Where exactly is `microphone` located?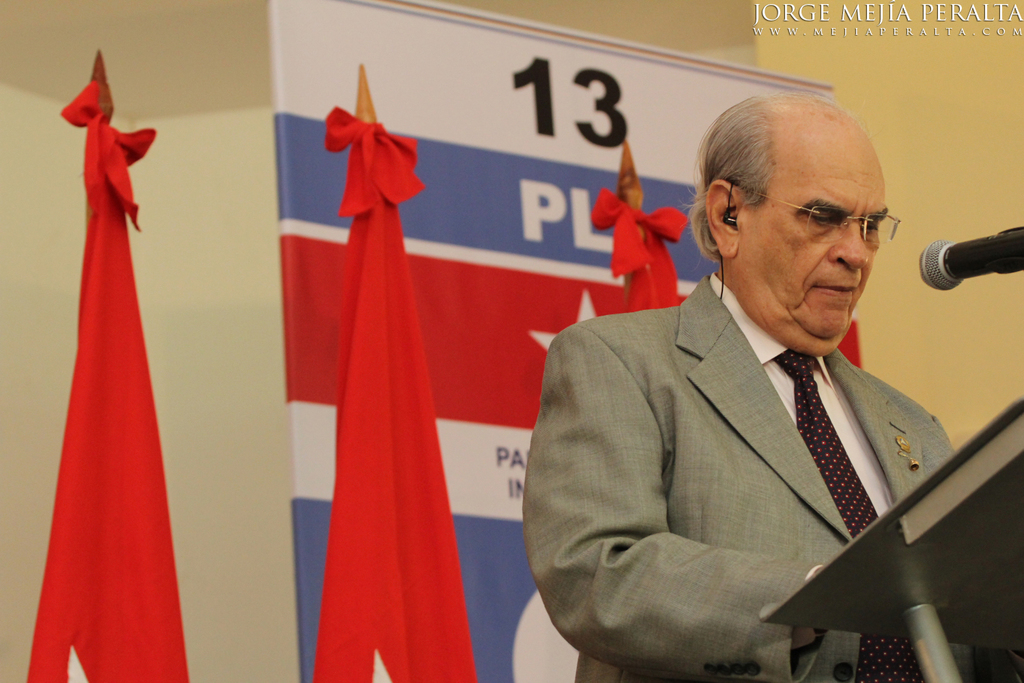
Its bounding box is [x1=938, y1=222, x2=1023, y2=307].
